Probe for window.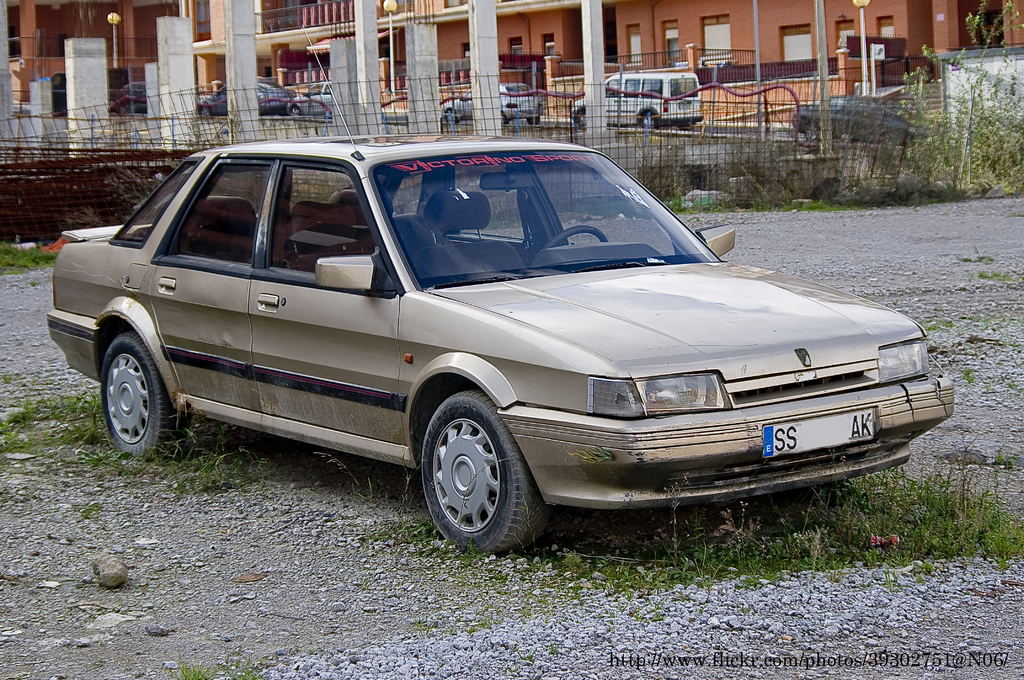
Probe result: box=[459, 42, 470, 54].
